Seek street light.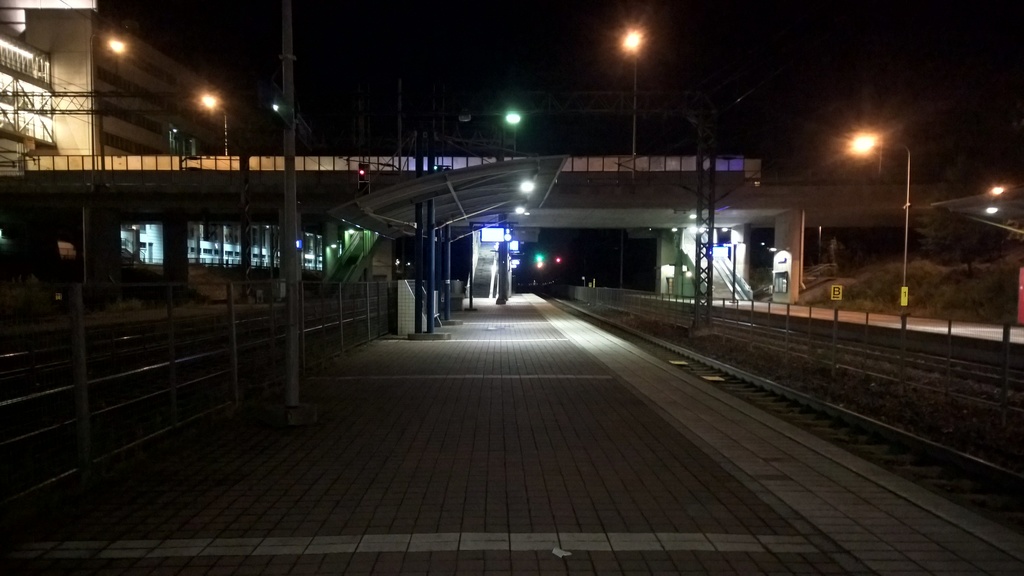
200, 94, 229, 153.
